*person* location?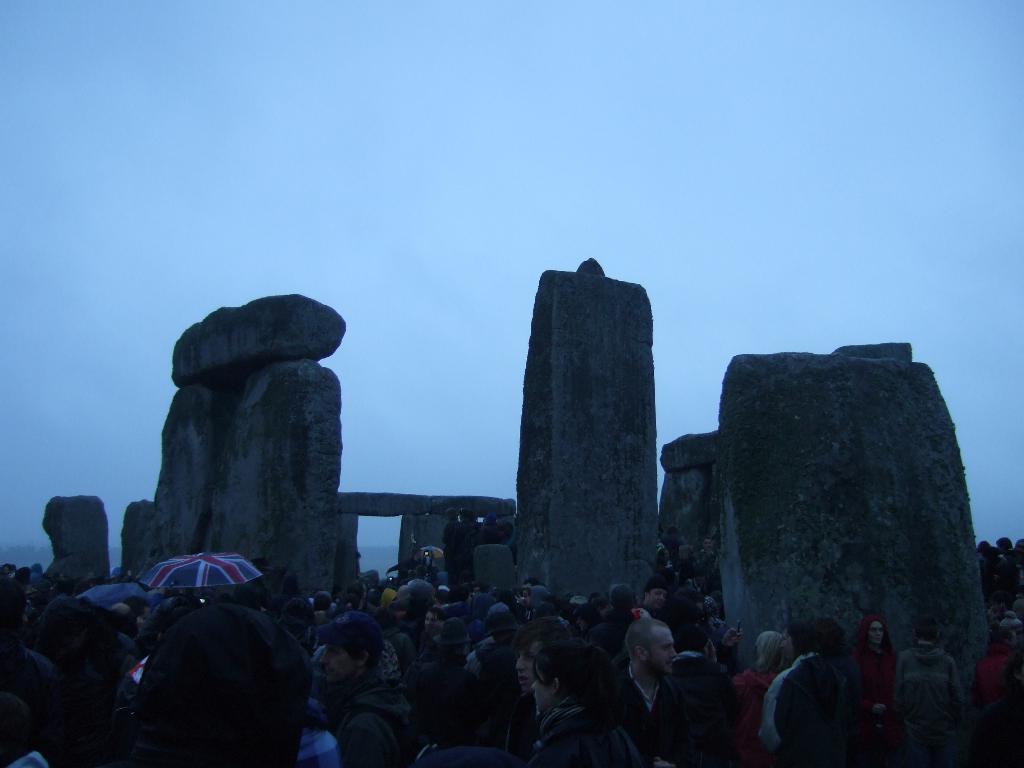
(left=1, top=540, right=1023, bottom=767)
